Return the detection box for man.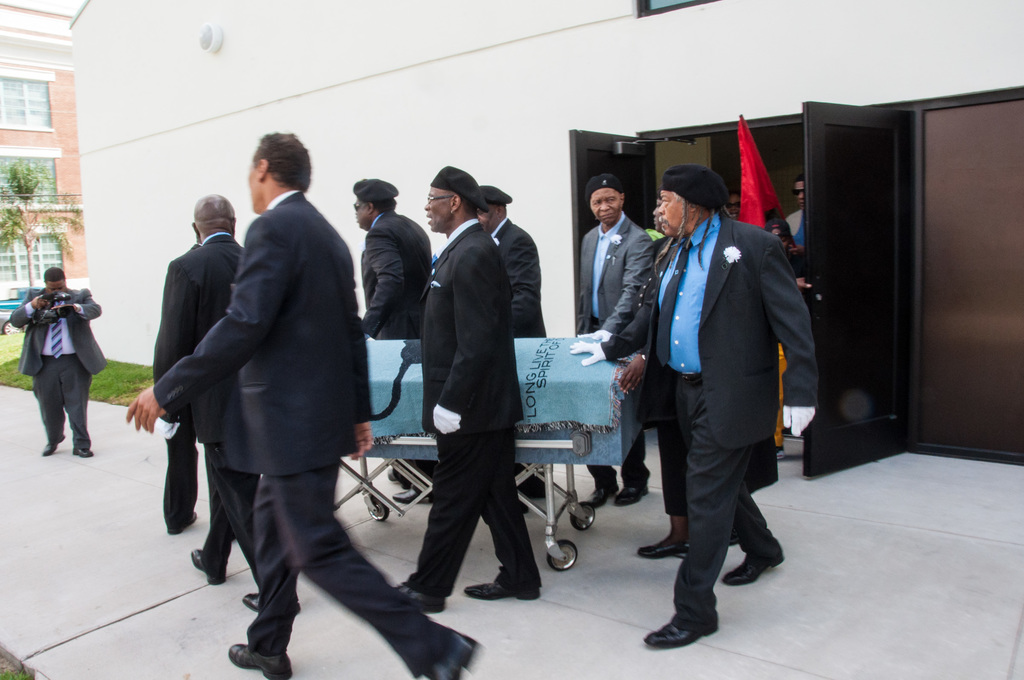
{"left": 471, "top": 186, "right": 548, "bottom": 500}.
